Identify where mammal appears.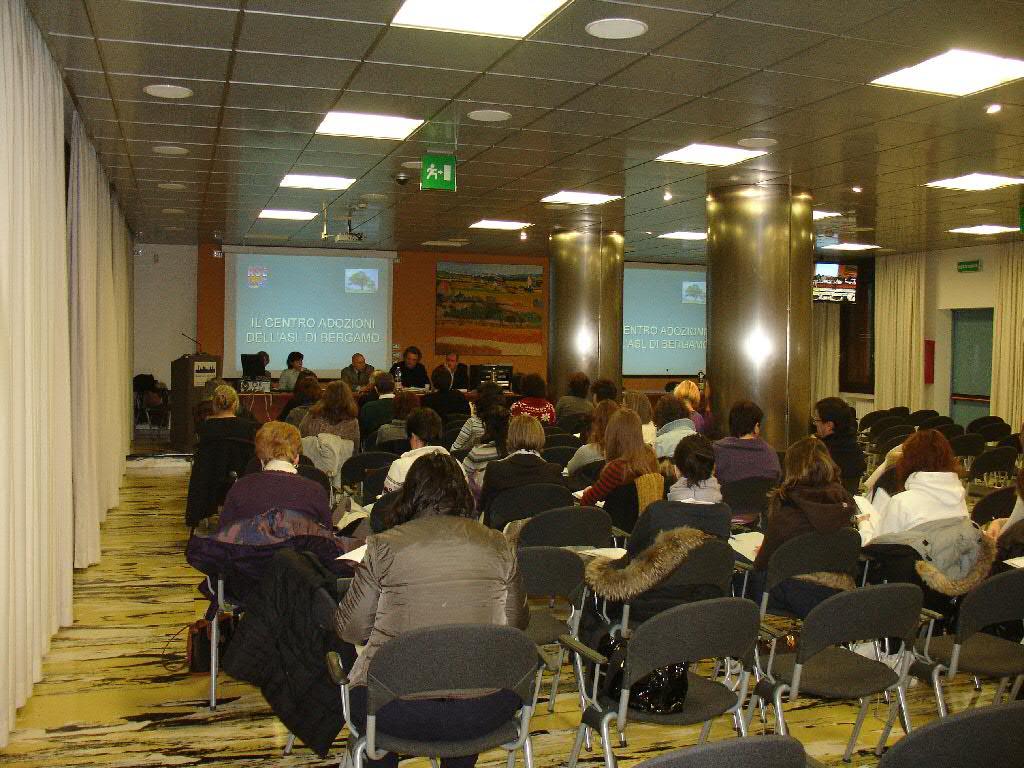
Appears at [left=389, top=344, right=435, bottom=385].
